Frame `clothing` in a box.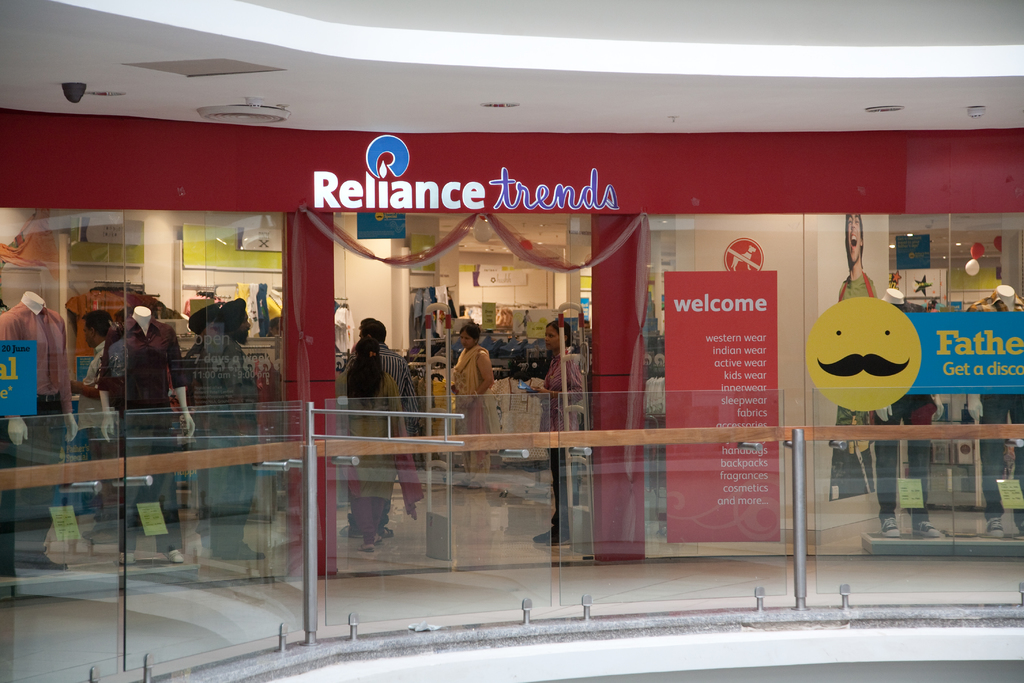
bbox(452, 342, 498, 464).
